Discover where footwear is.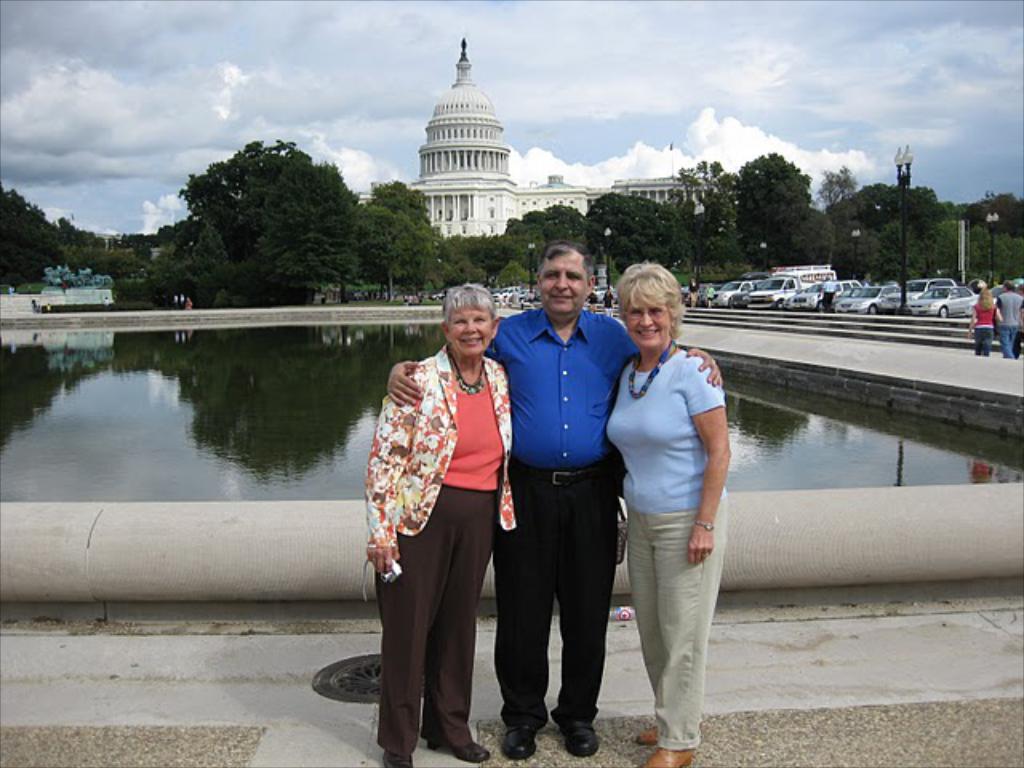
Discovered at rect(638, 744, 693, 766).
